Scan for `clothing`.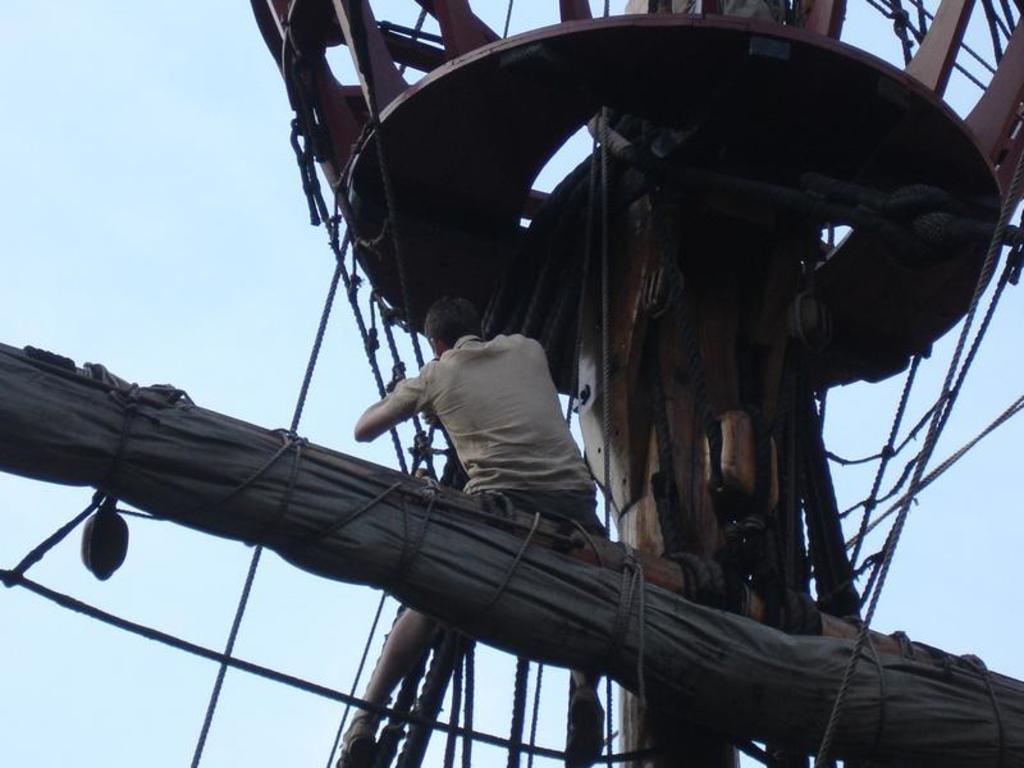
Scan result: 358,305,605,531.
